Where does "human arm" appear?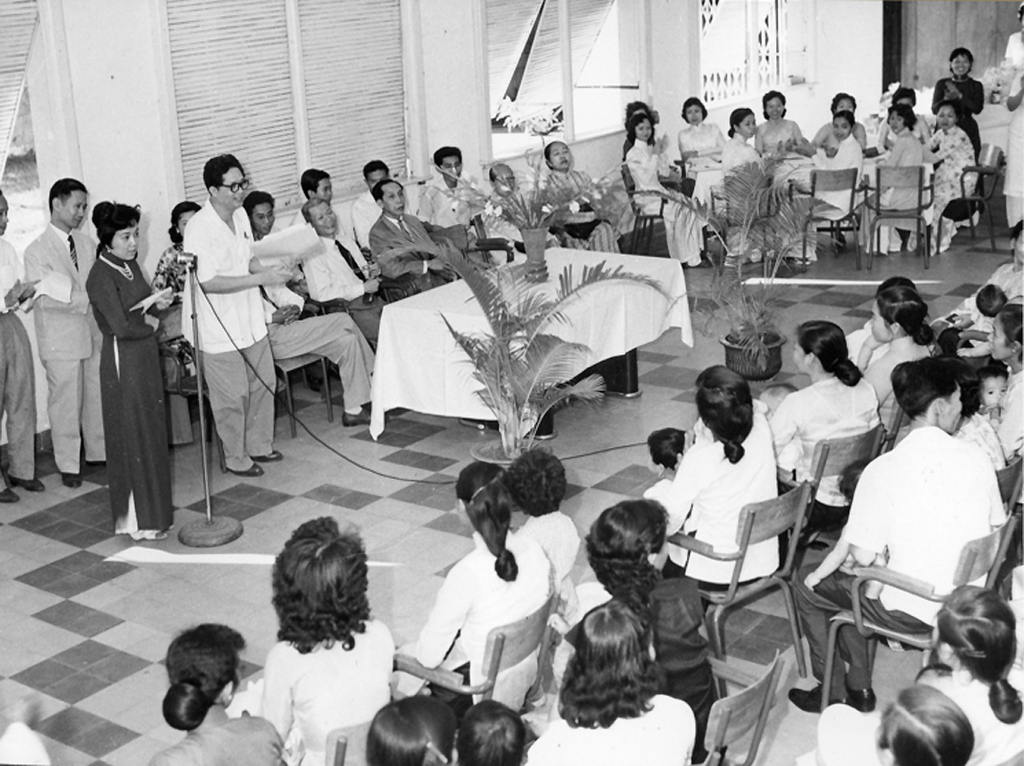
Appears at locate(837, 479, 908, 562).
